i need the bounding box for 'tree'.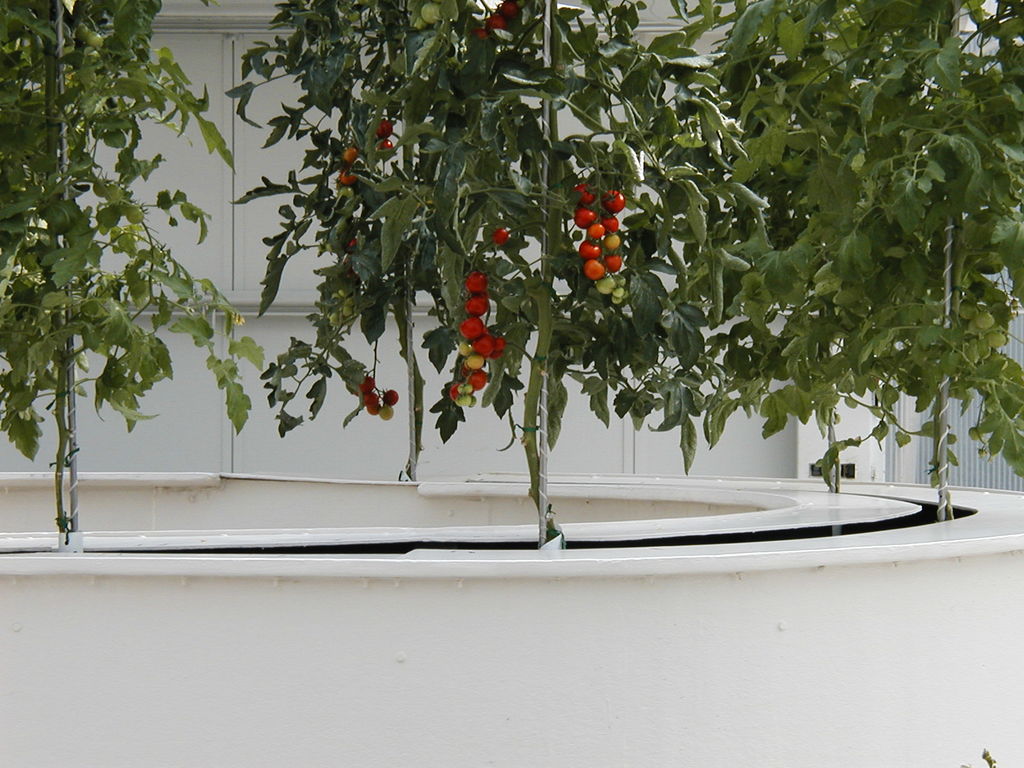
Here it is: [left=0, top=0, right=264, bottom=544].
